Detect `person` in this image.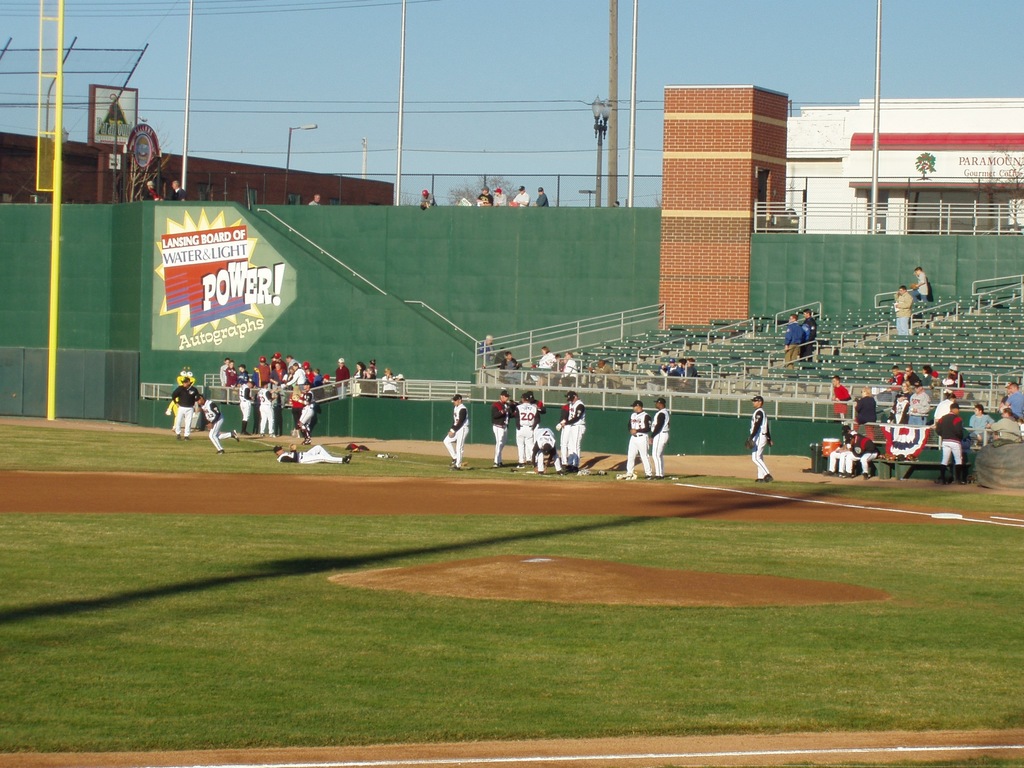
Detection: l=378, t=371, r=406, b=397.
